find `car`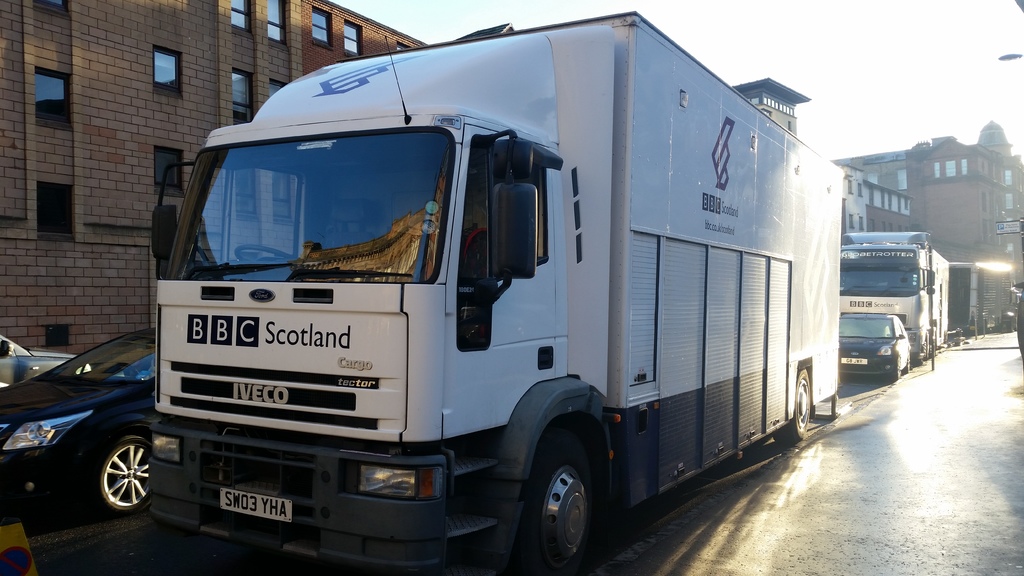
0 330 90 388
